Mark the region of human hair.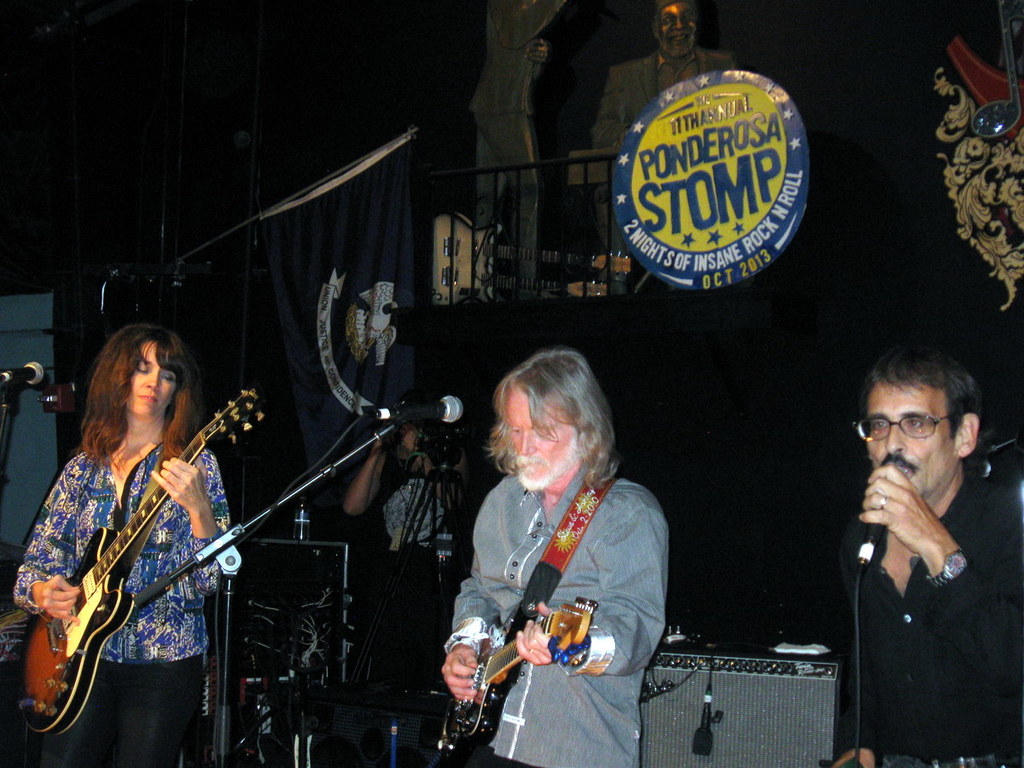
Region: (x1=82, y1=324, x2=201, y2=469).
